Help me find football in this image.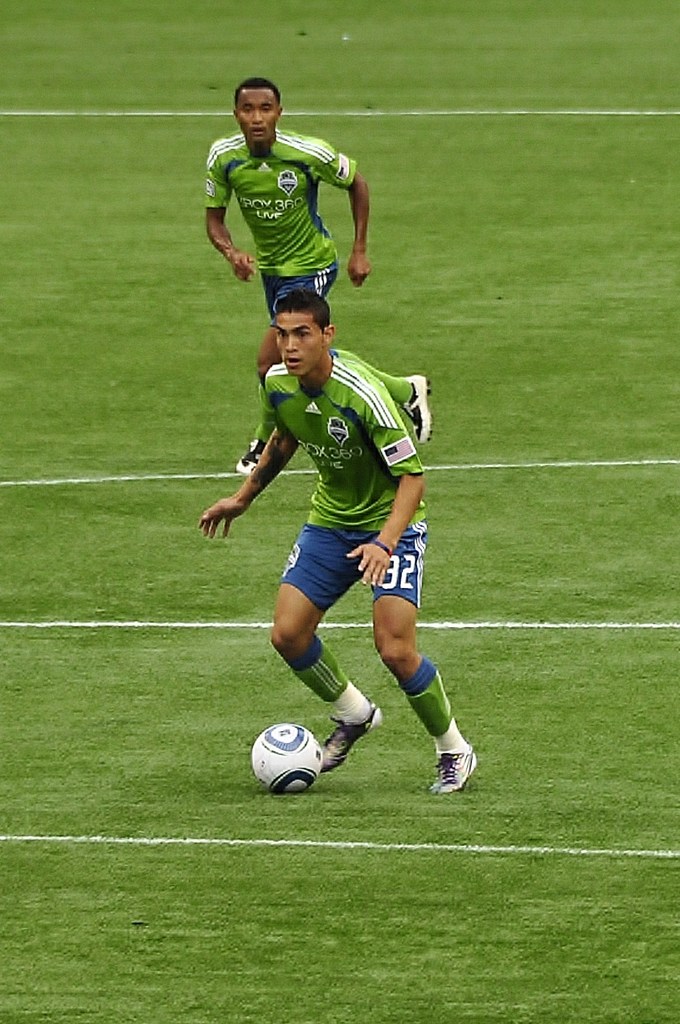
Found it: <bbox>248, 717, 333, 789</bbox>.
